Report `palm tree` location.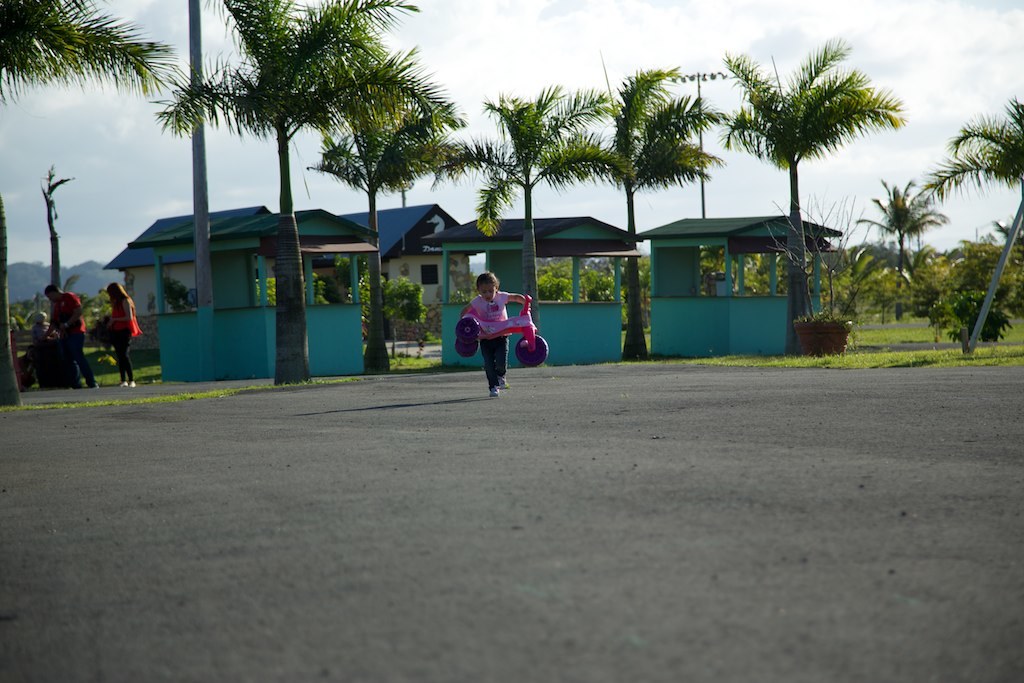
Report: <region>329, 73, 385, 339</region>.
